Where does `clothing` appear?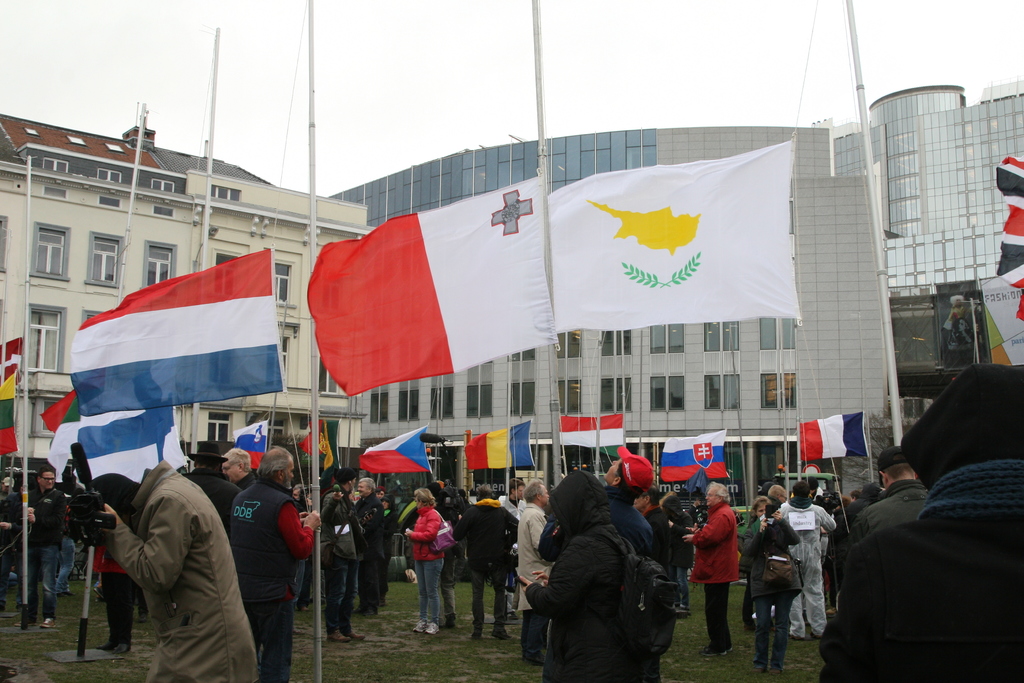
Appears at box=[660, 511, 694, 608].
